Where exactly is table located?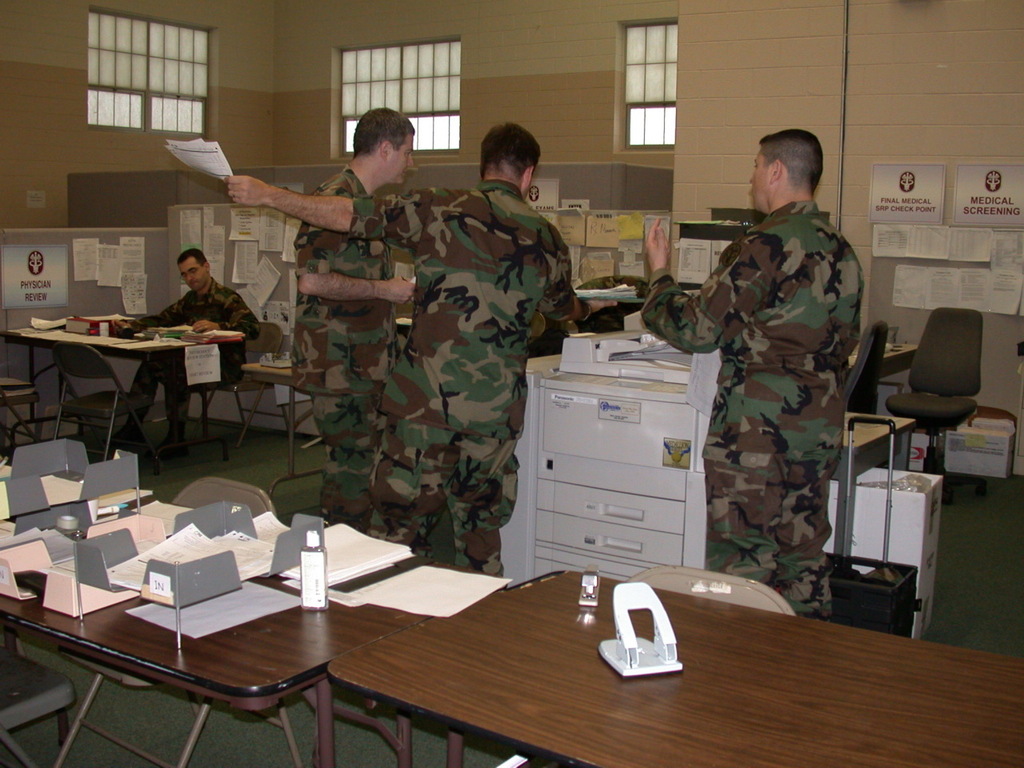
Its bounding box is detection(0, 453, 491, 767).
